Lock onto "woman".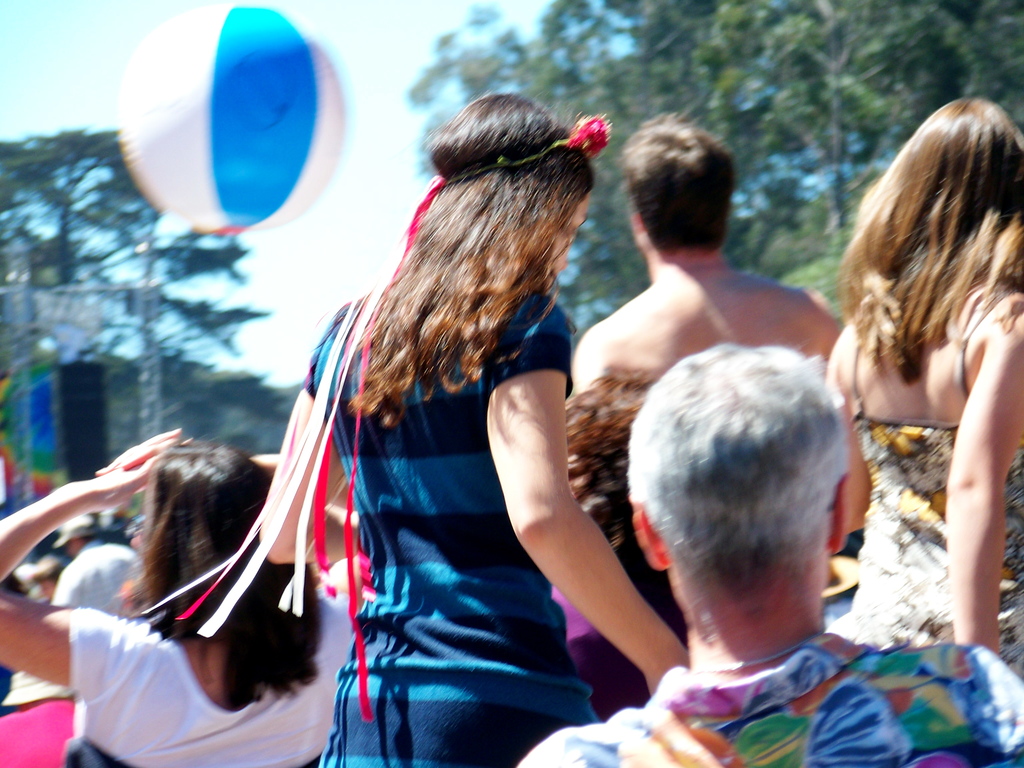
Locked: (804,90,1023,694).
